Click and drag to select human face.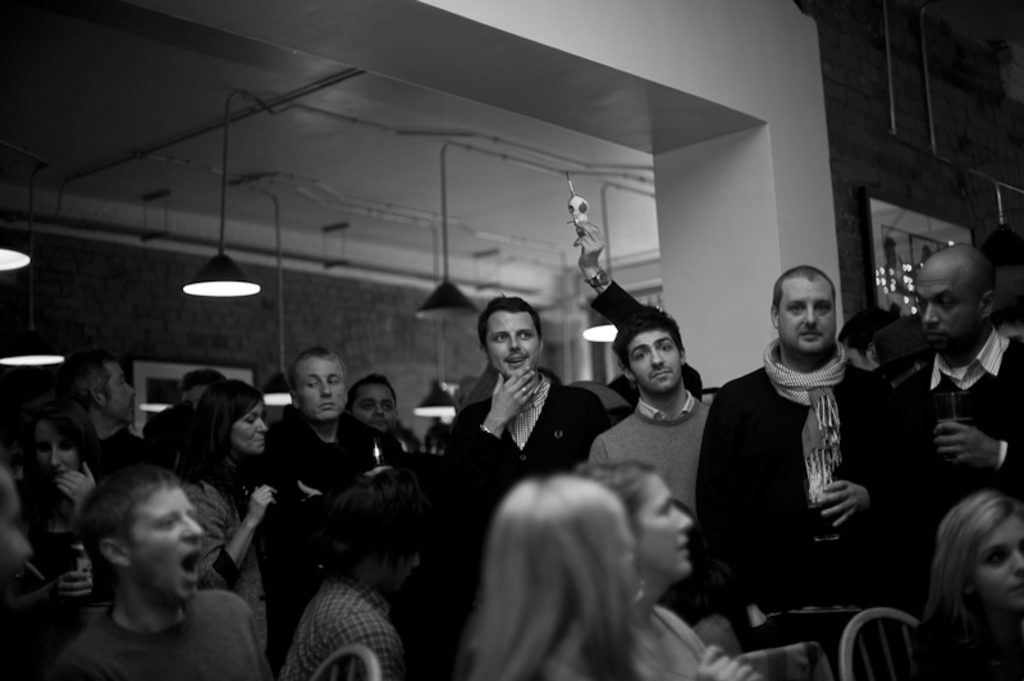
Selection: 129,483,211,598.
